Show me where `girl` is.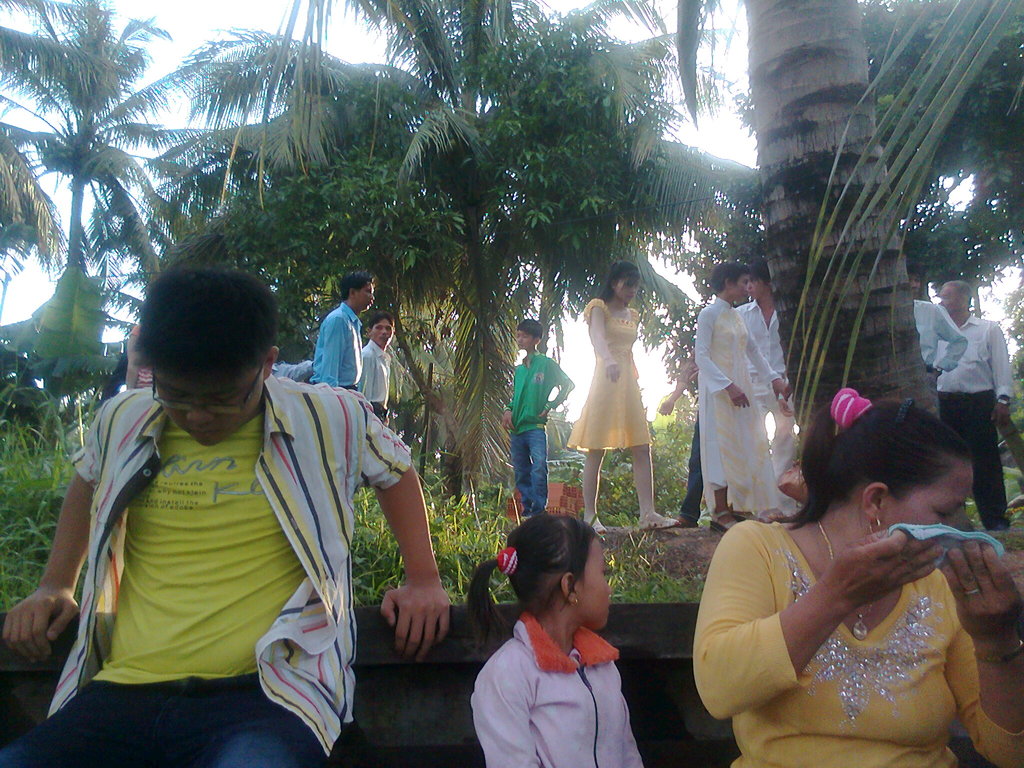
`girl` is at left=465, top=510, right=645, bottom=767.
